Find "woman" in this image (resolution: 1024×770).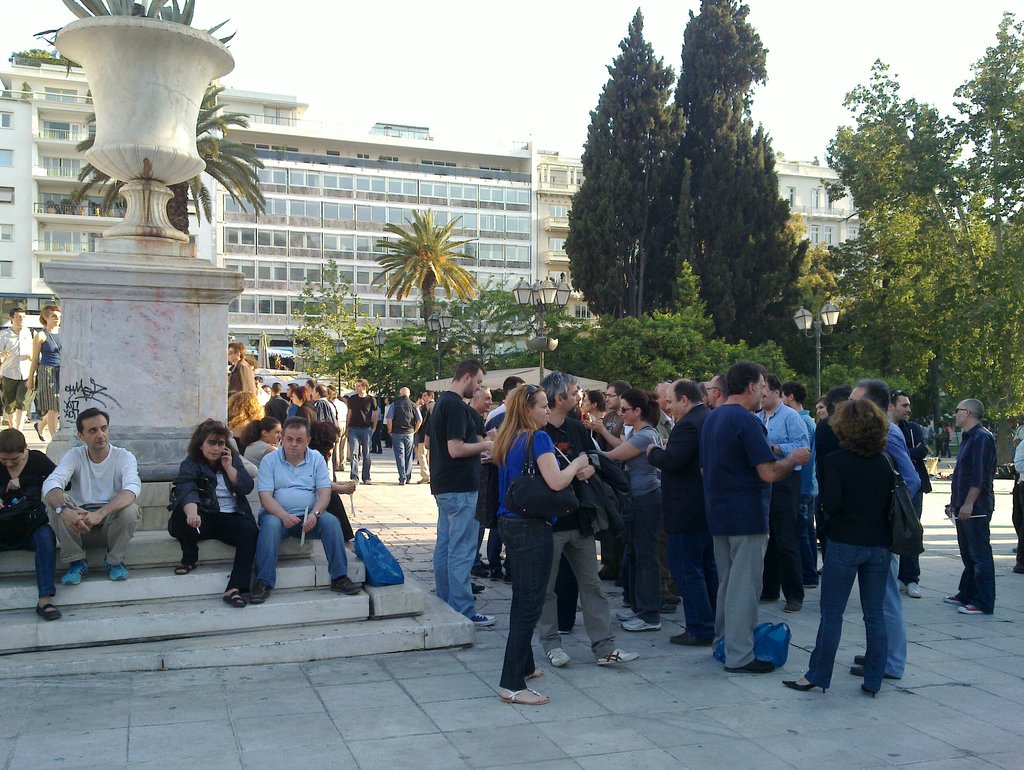
box(224, 389, 264, 450).
